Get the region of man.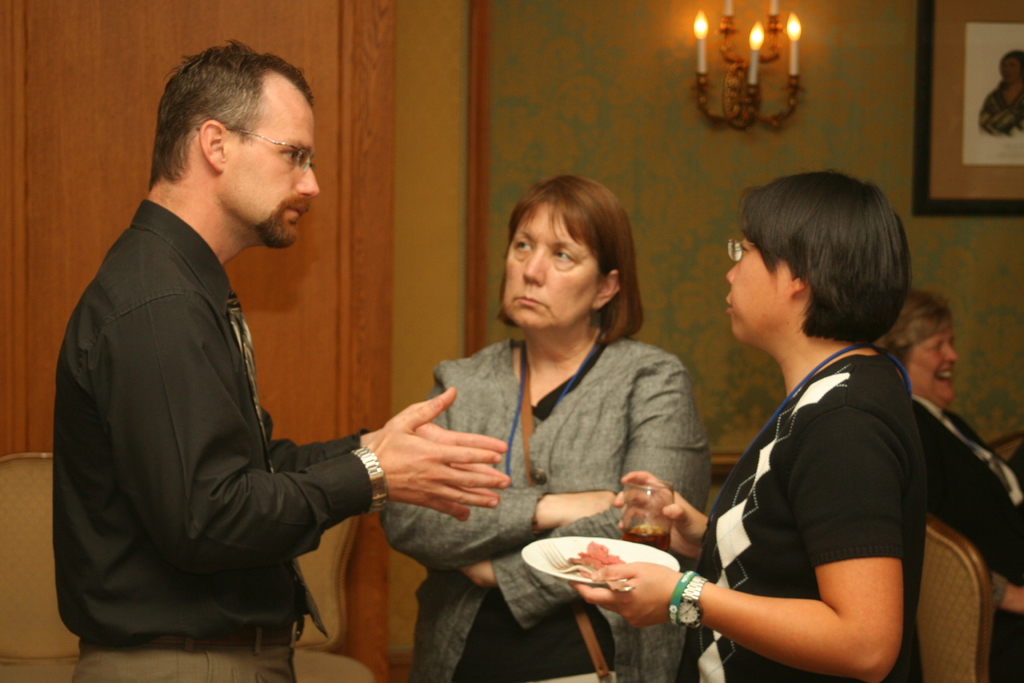
Rect(52, 53, 442, 673).
